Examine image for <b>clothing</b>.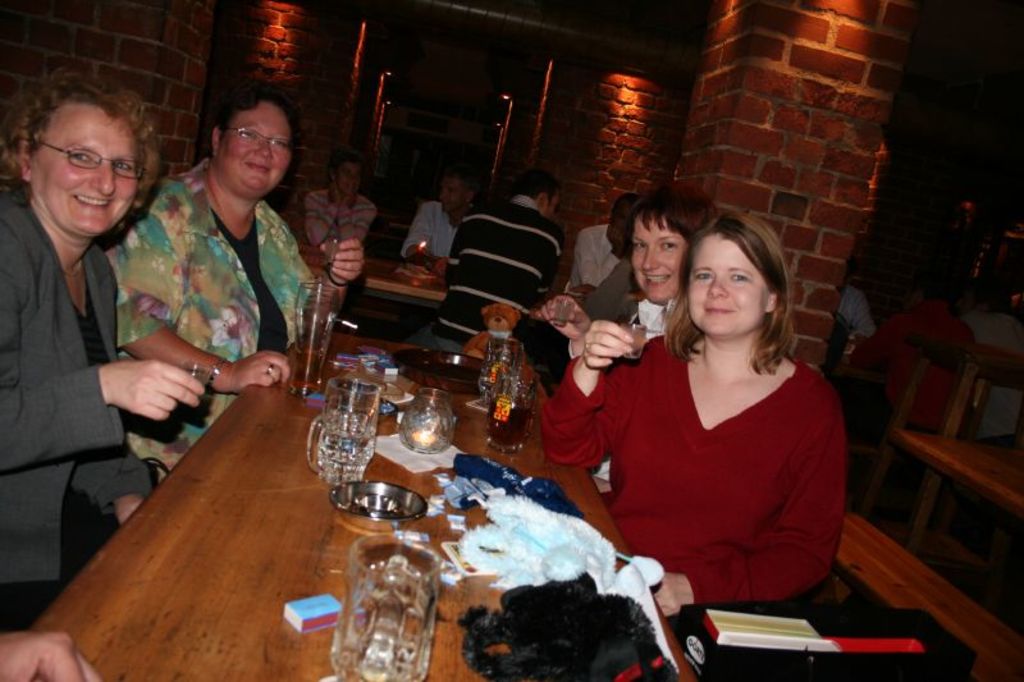
Examination result: locate(566, 221, 616, 288).
